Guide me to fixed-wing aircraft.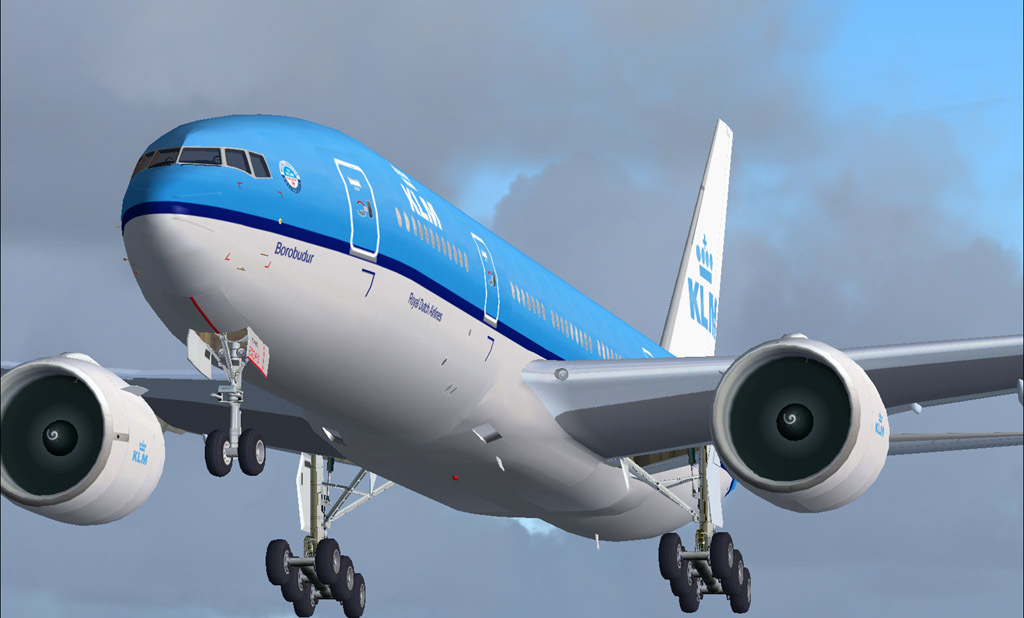
Guidance: bbox(0, 120, 1023, 614).
